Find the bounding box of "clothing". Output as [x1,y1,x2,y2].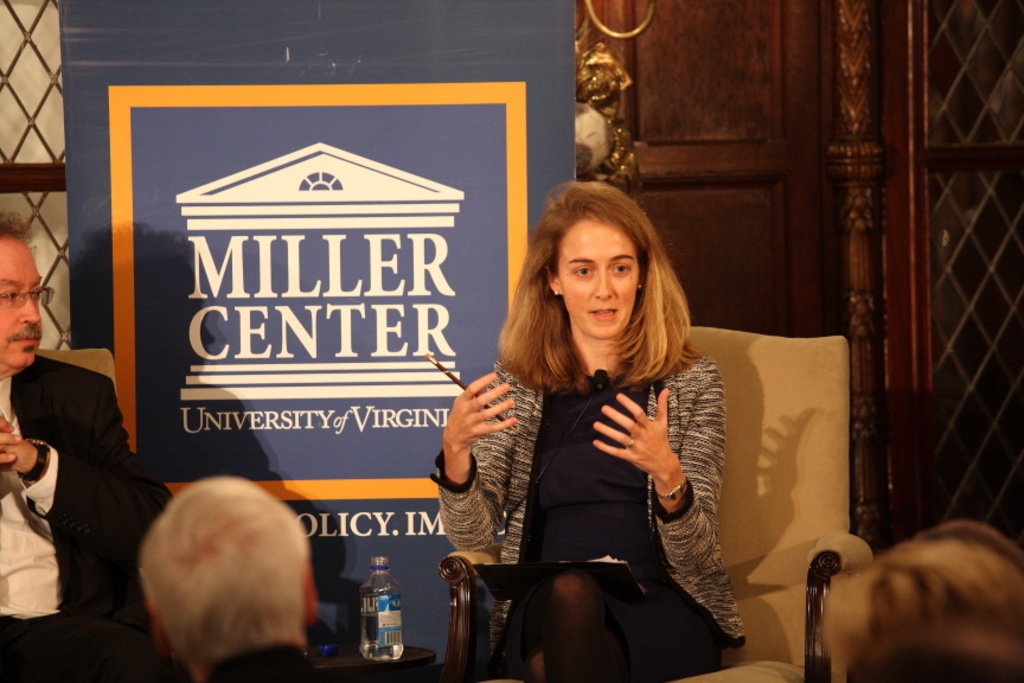
[0,355,181,682].
